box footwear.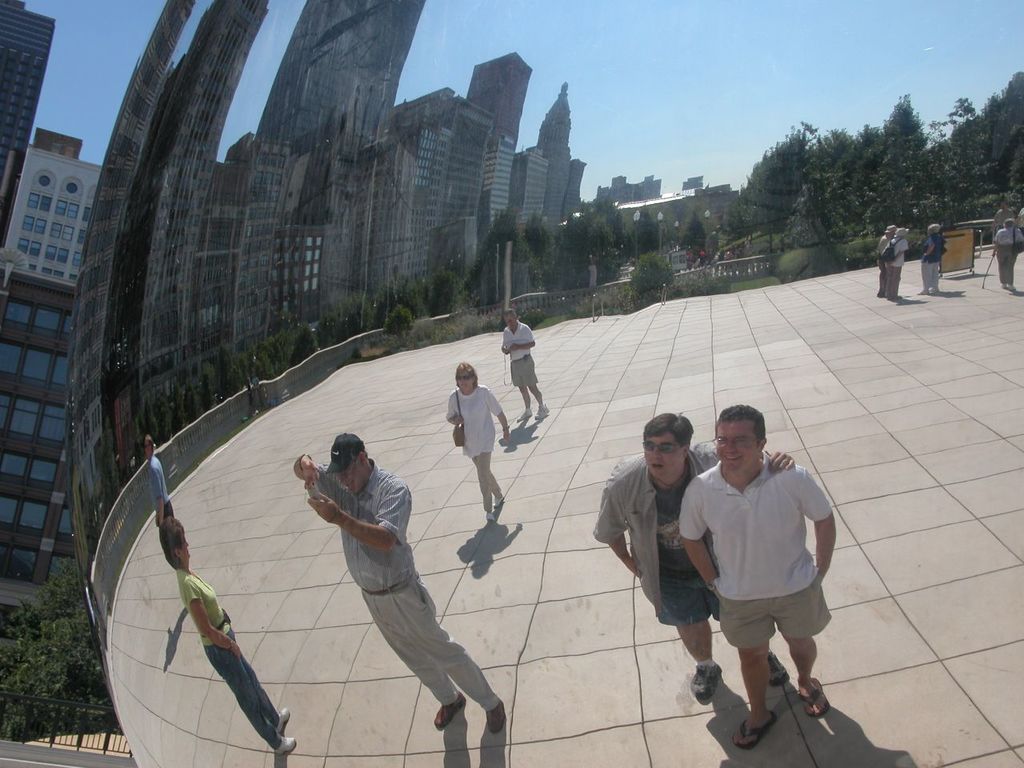
<bbox>274, 708, 296, 758</bbox>.
